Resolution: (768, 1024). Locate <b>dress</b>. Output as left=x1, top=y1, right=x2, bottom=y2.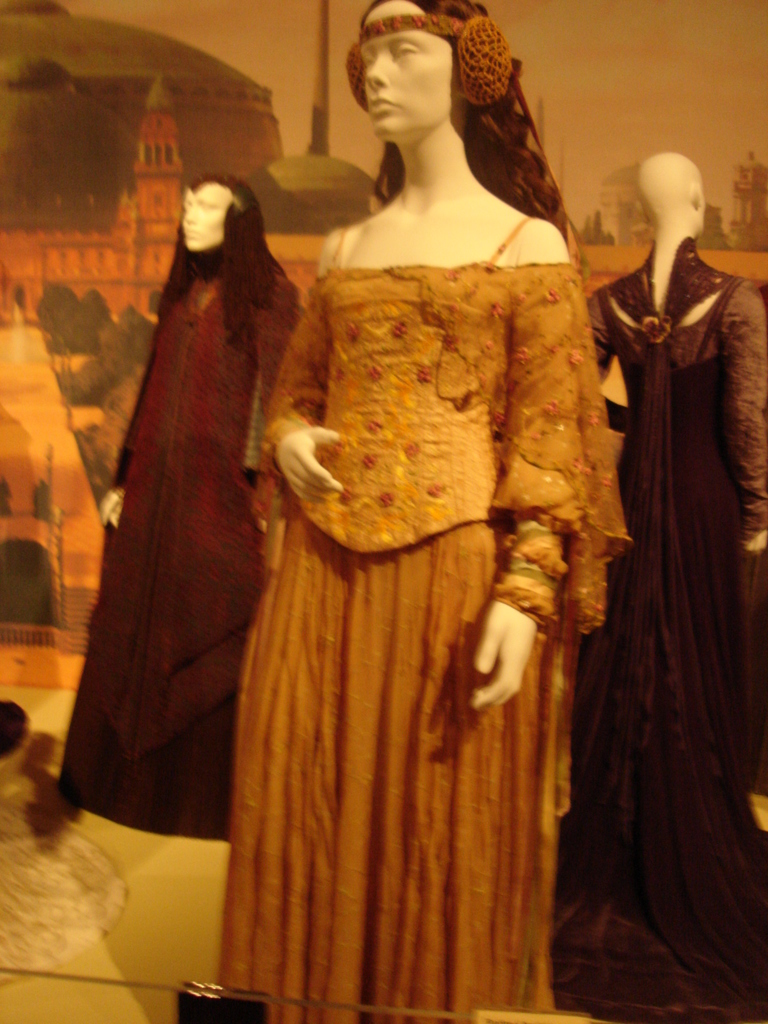
left=549, top=239, right=767, bottom=1023.
